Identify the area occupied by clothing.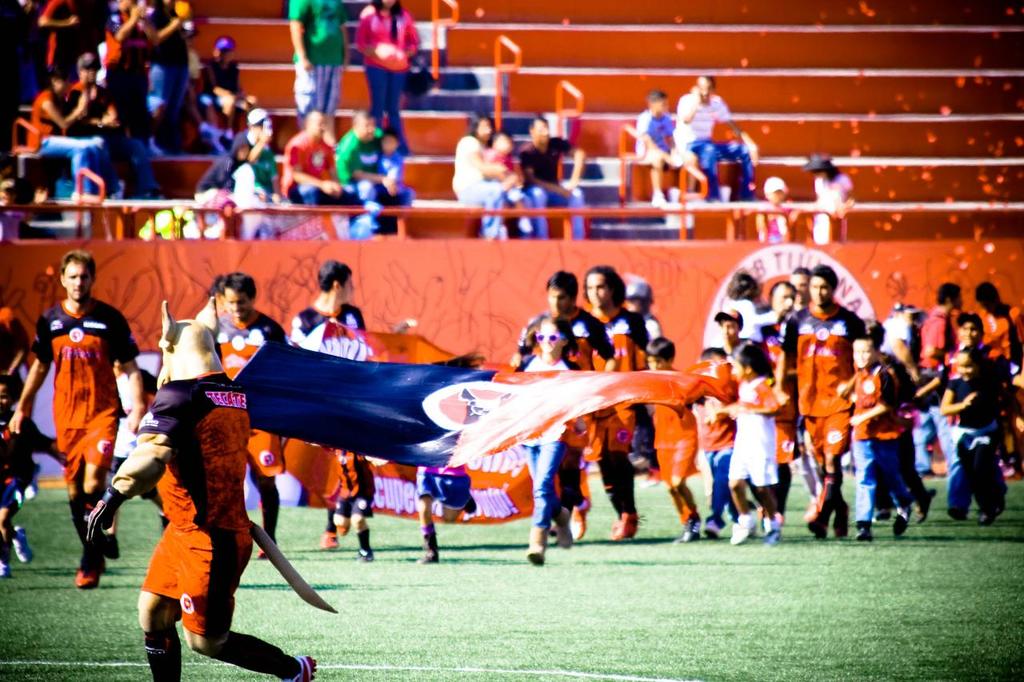
Area: x1=523, y1=137, x2=606, y2=242.
